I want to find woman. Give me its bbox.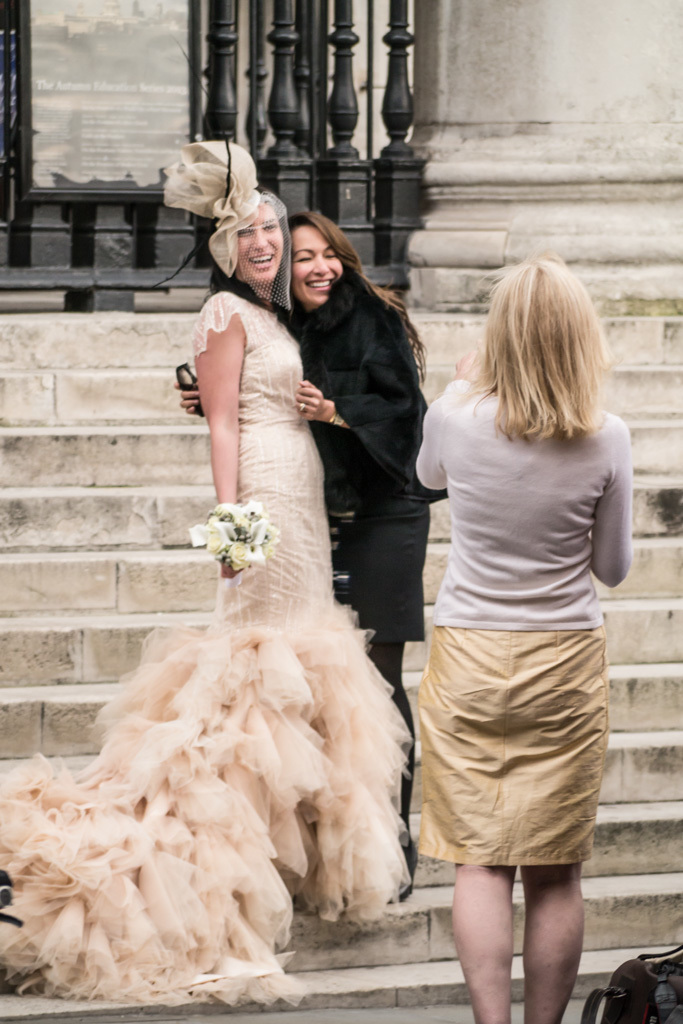
<box>407,251,639,1023</box>.
